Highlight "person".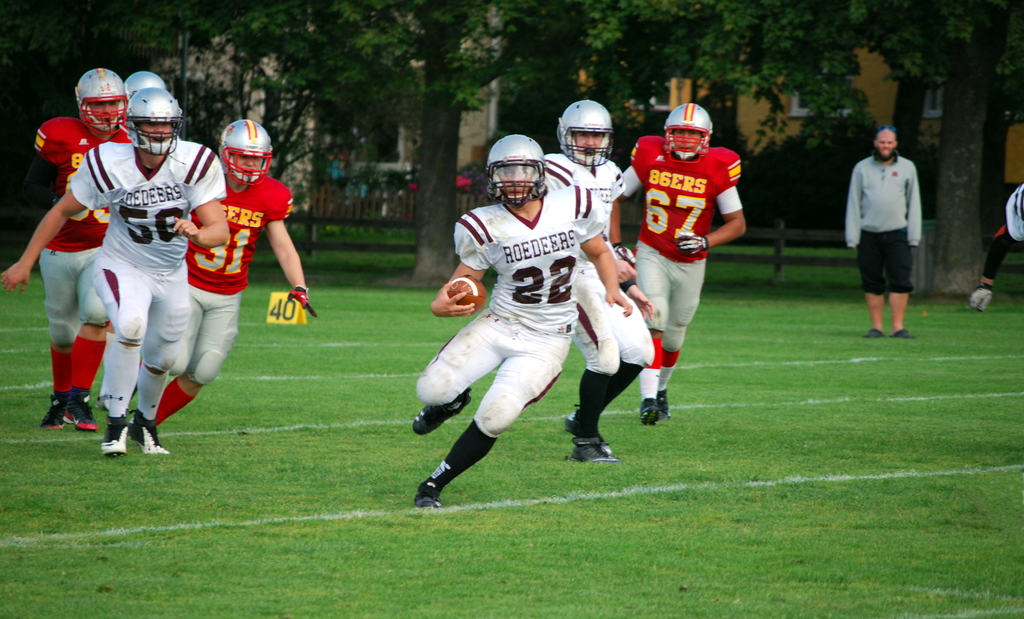
Highlighted region: 121:68:168:117.
